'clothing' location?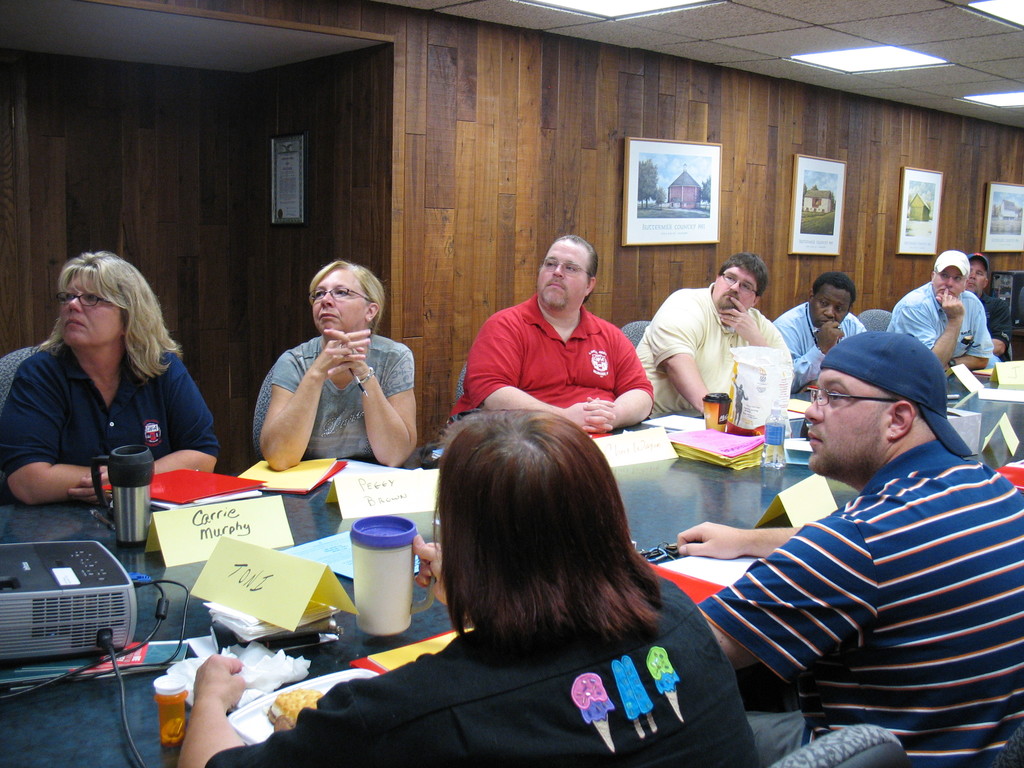
bbox(447, 298, 653, 436)
